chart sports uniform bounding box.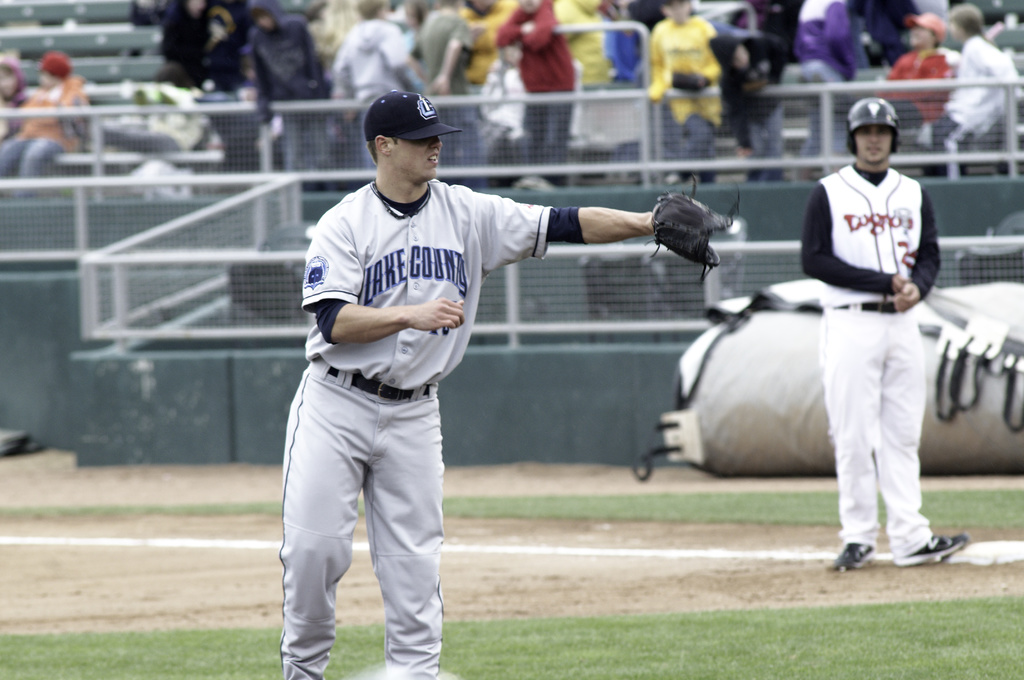
Charted: locate(552, 0, 640, 88).
